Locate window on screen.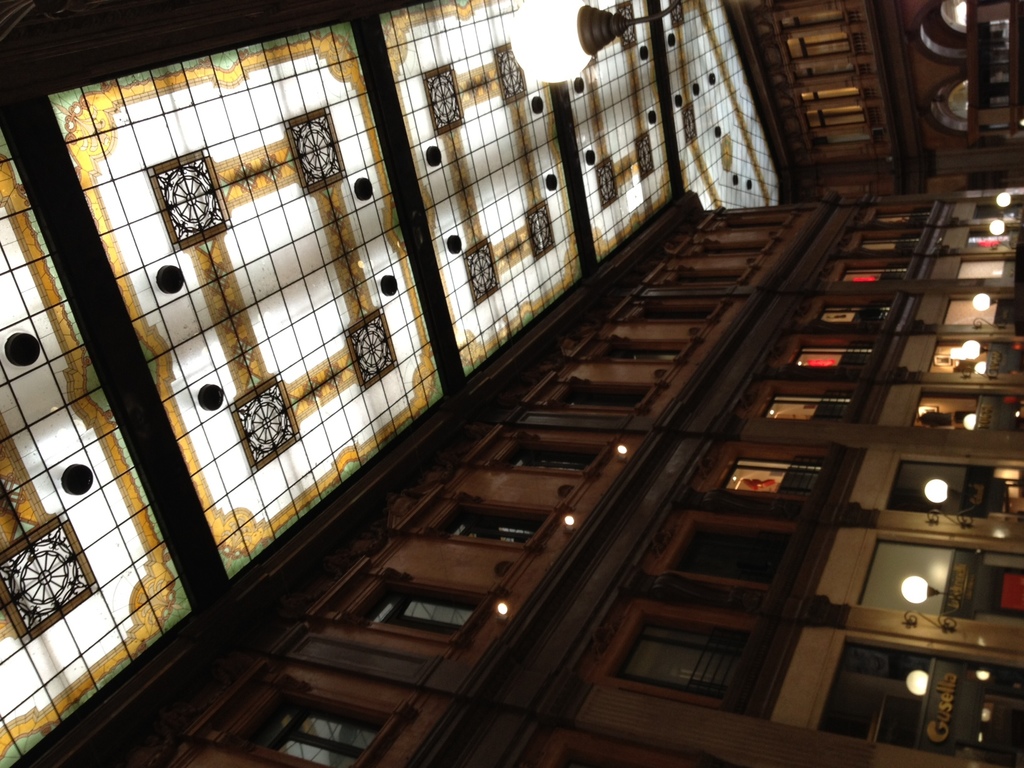
On screen at <box>510,442,588,472</box>.
